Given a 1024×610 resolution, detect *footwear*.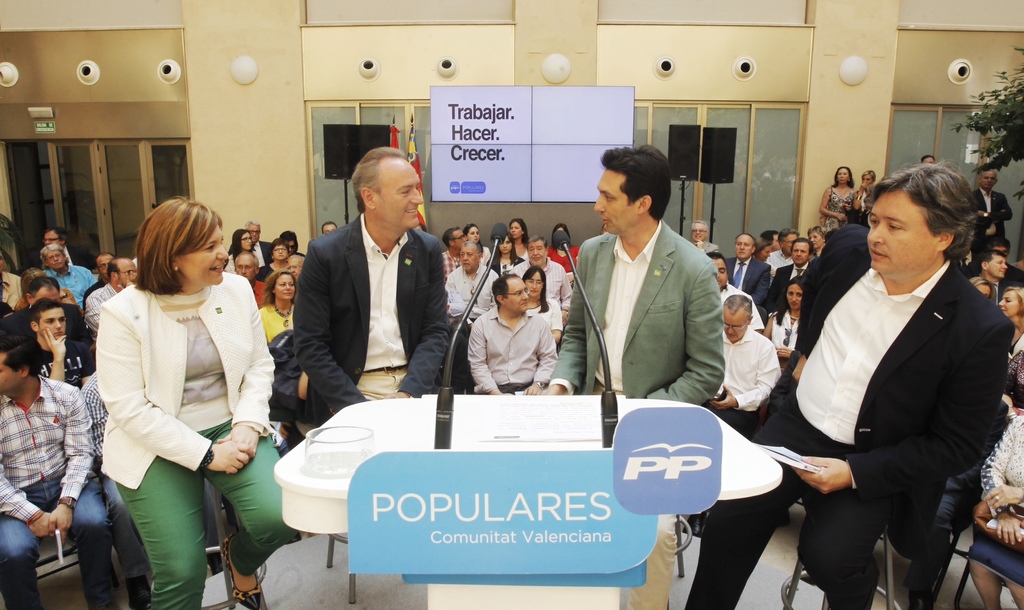
[left=220, top=535, right=259, bottom=609].
